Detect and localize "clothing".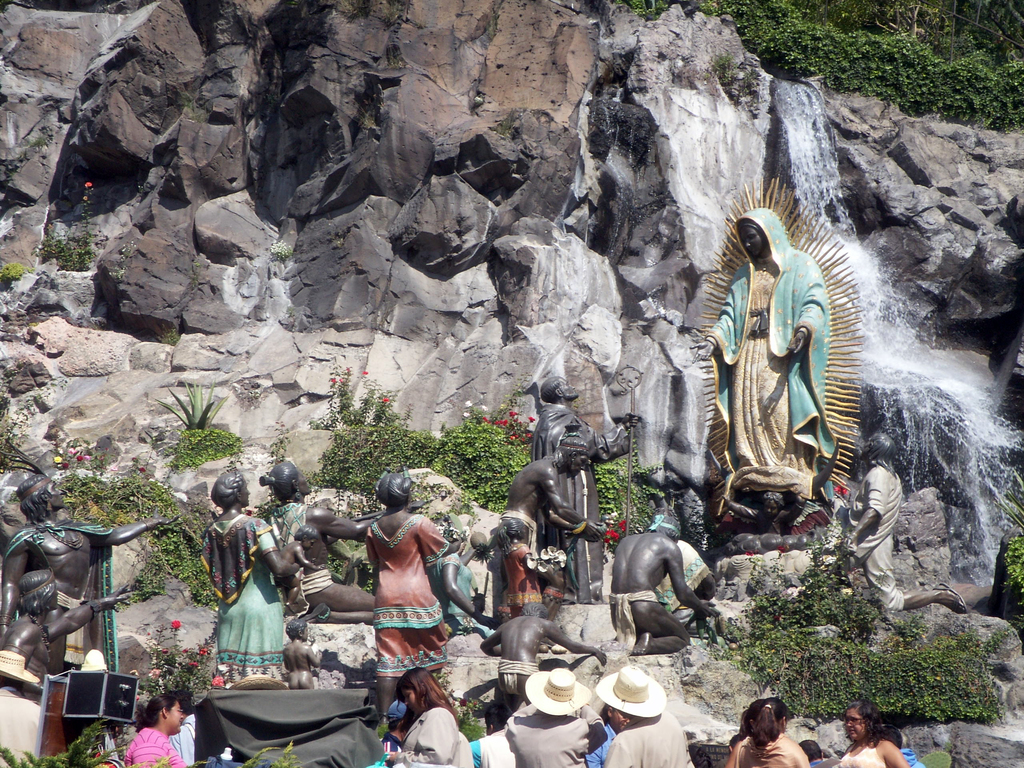
Localized at x1=120, y1=715, x2=186, y2=767.
